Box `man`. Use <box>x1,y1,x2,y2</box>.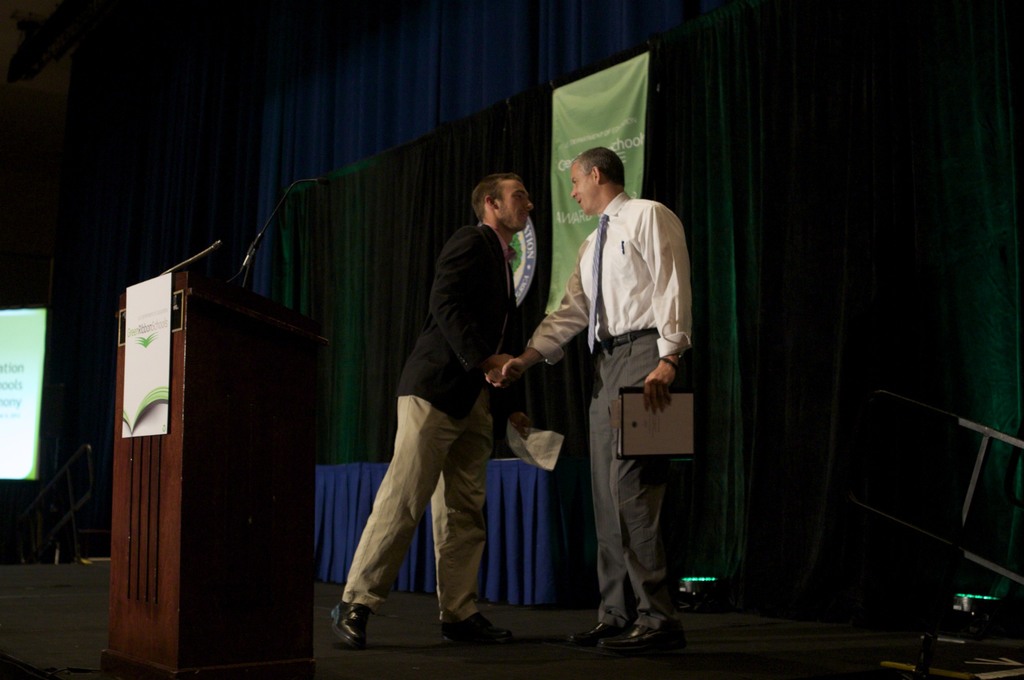
<box>363,173,554,660</box>.
